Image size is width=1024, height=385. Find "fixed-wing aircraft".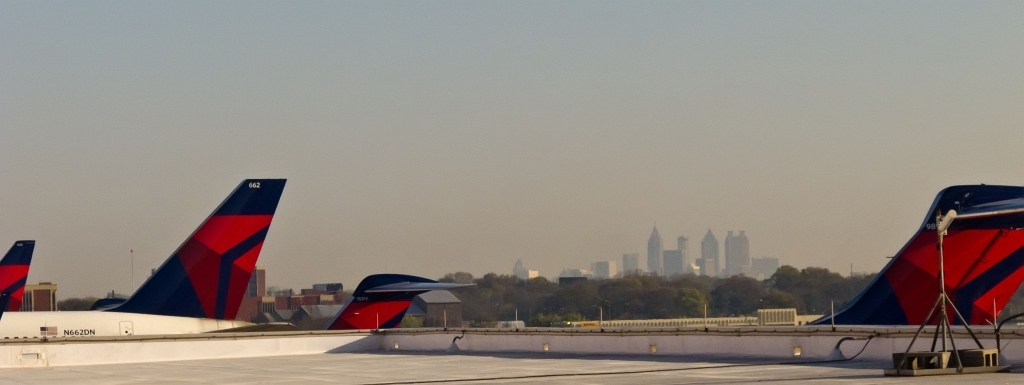
0,167,290,340.
